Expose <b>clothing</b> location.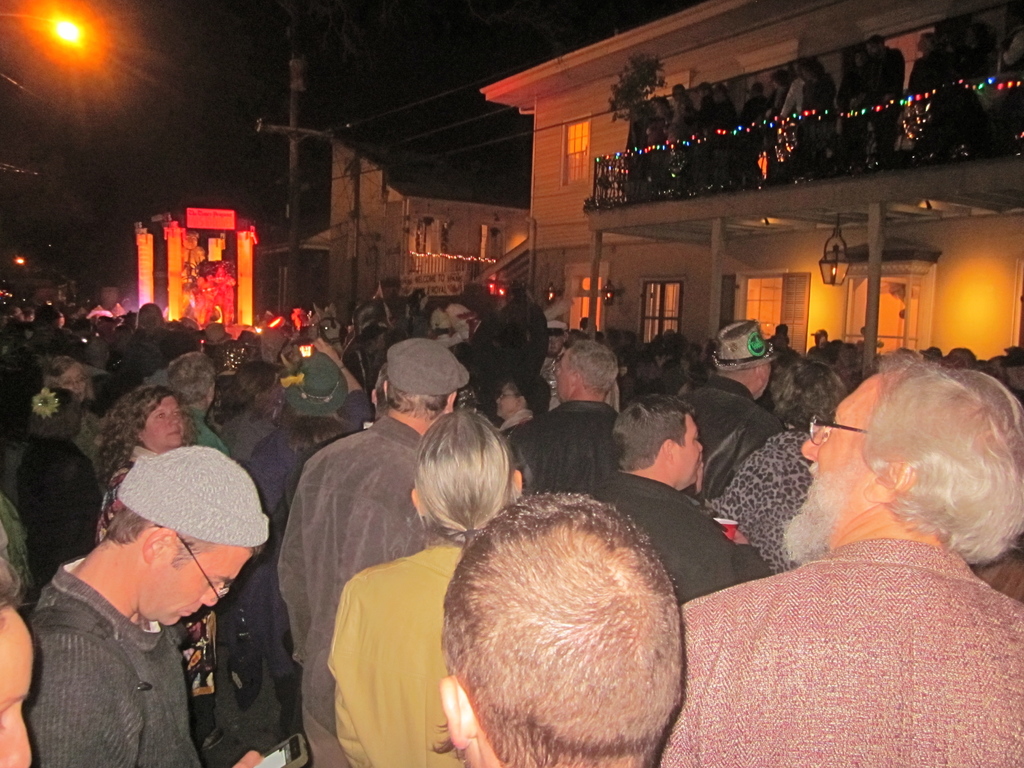
Exposed at x1=95, y1=445, x2=214, y2=744.
